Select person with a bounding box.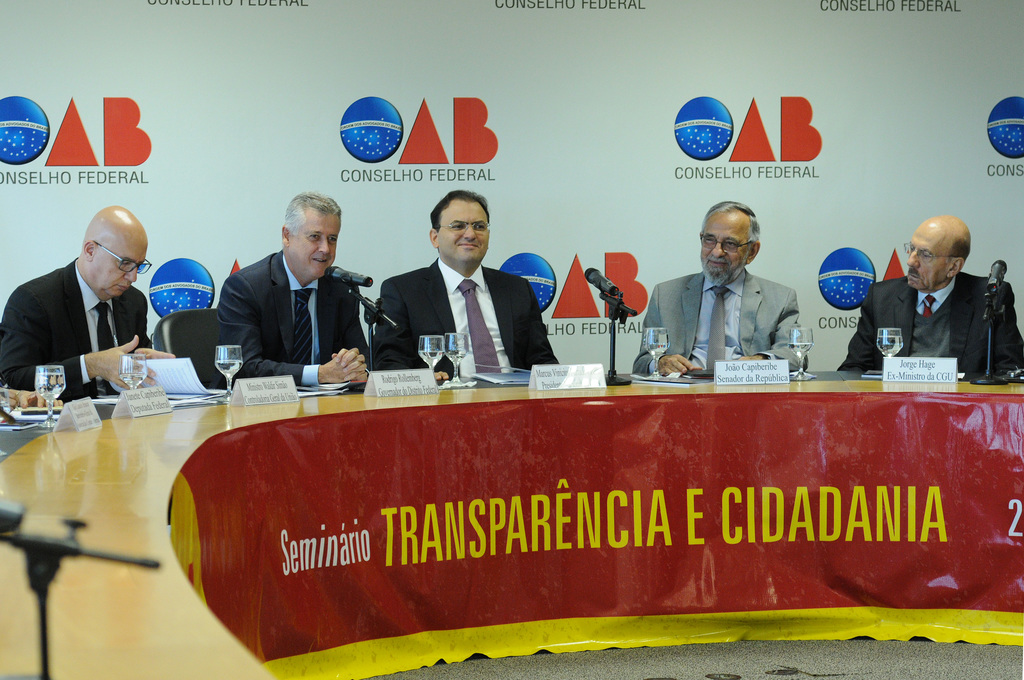
836/218/1023/386.
